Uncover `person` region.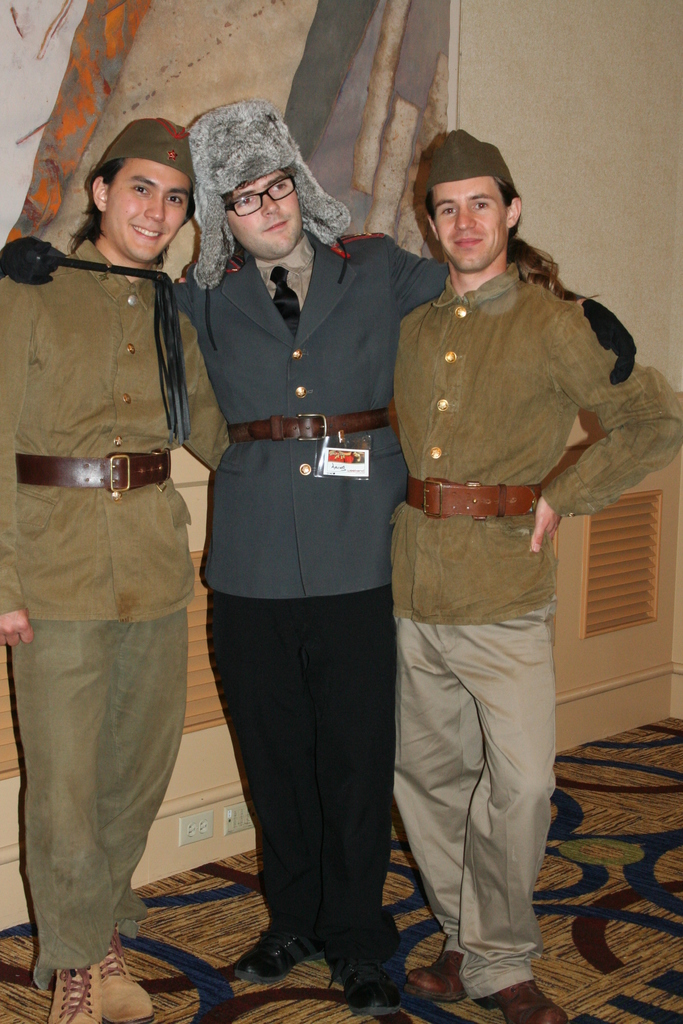
Uncovered: 0 115 232 1023.
